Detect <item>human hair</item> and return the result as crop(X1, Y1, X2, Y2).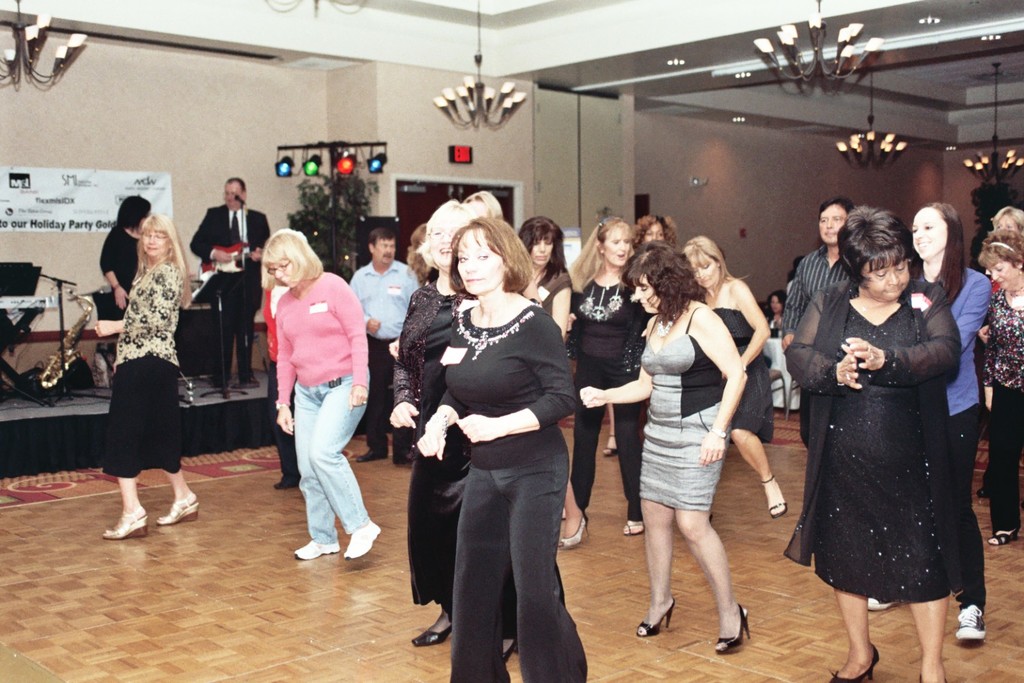
crop(115, 193, 149, 229).
